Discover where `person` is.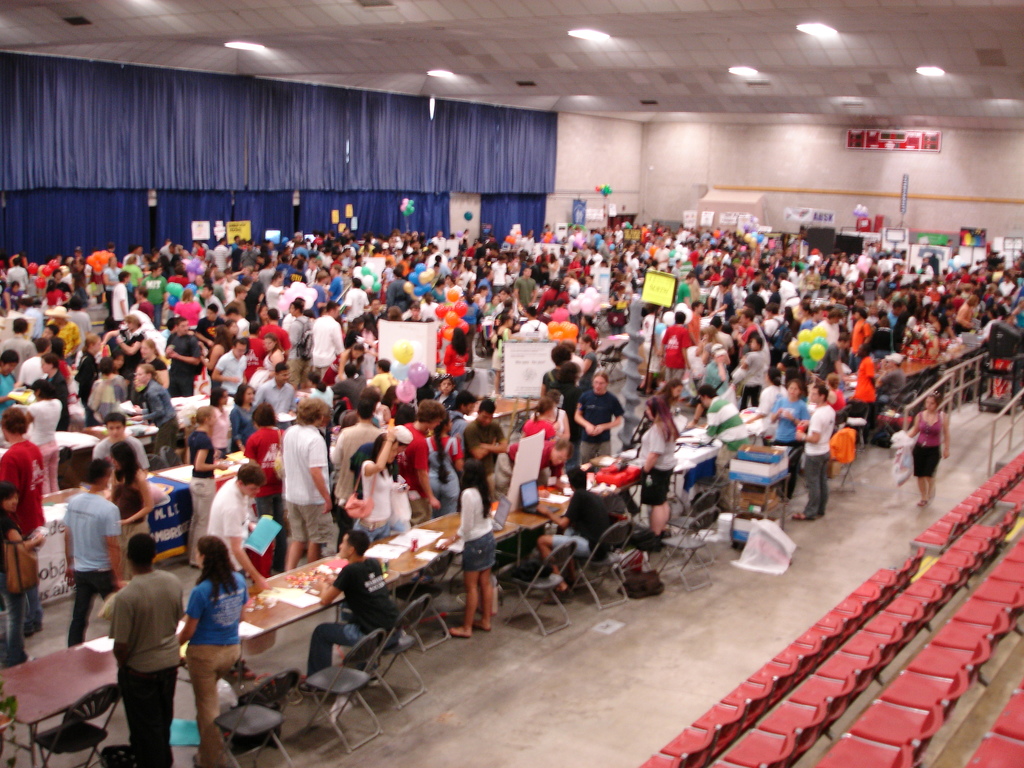
Discovered at bbox=(175, 289, 203, 333).
